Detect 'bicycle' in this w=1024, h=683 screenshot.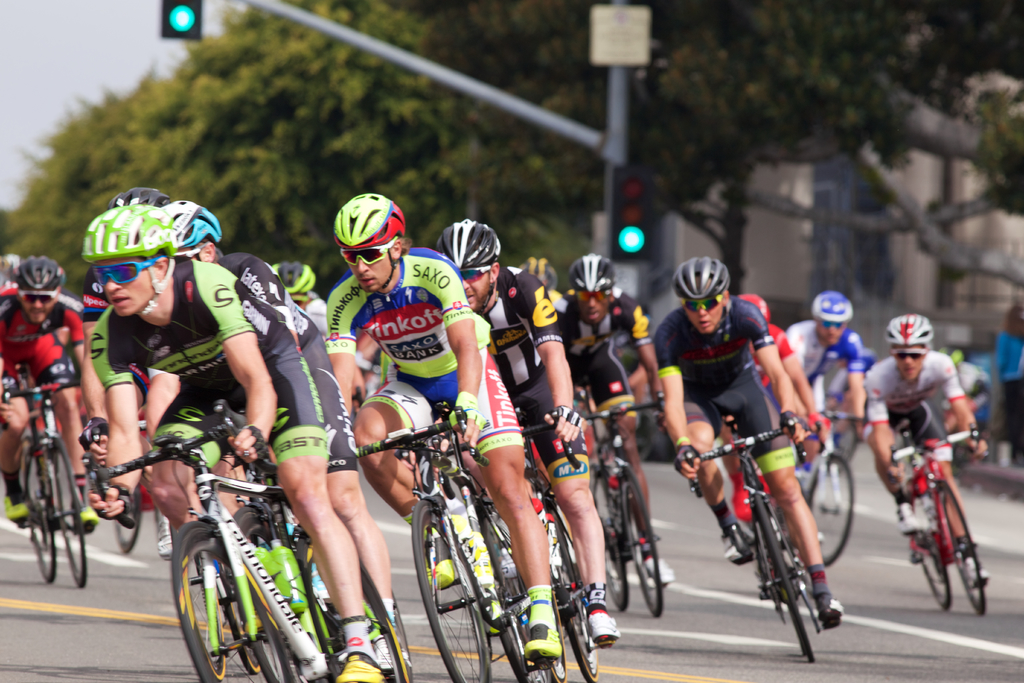
Detection: [left=673, top=403, right=856, bottom=659].
